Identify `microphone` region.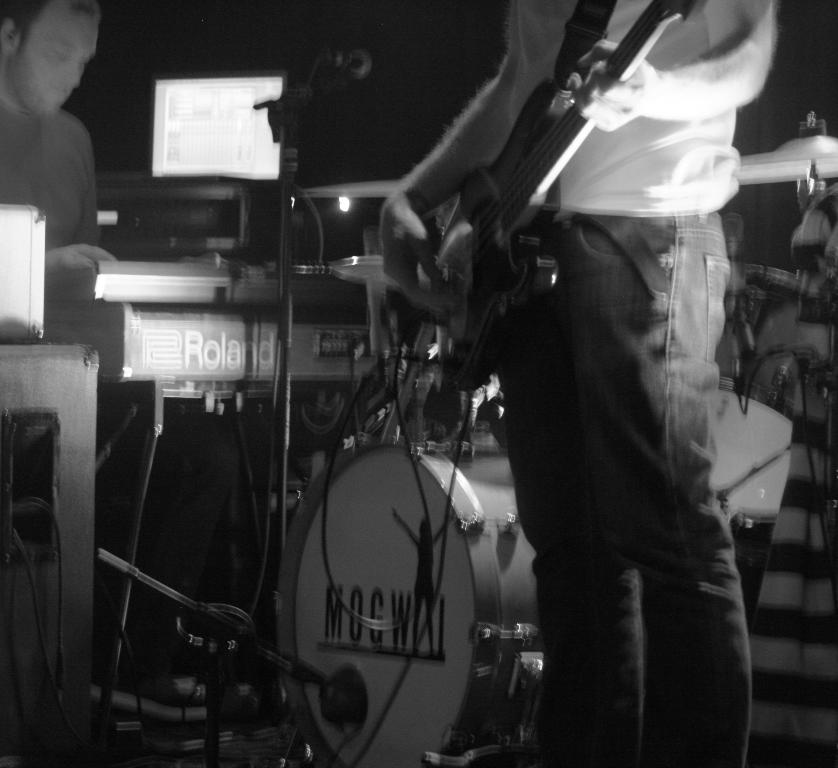
Region: (333, 47, 372, 80).
